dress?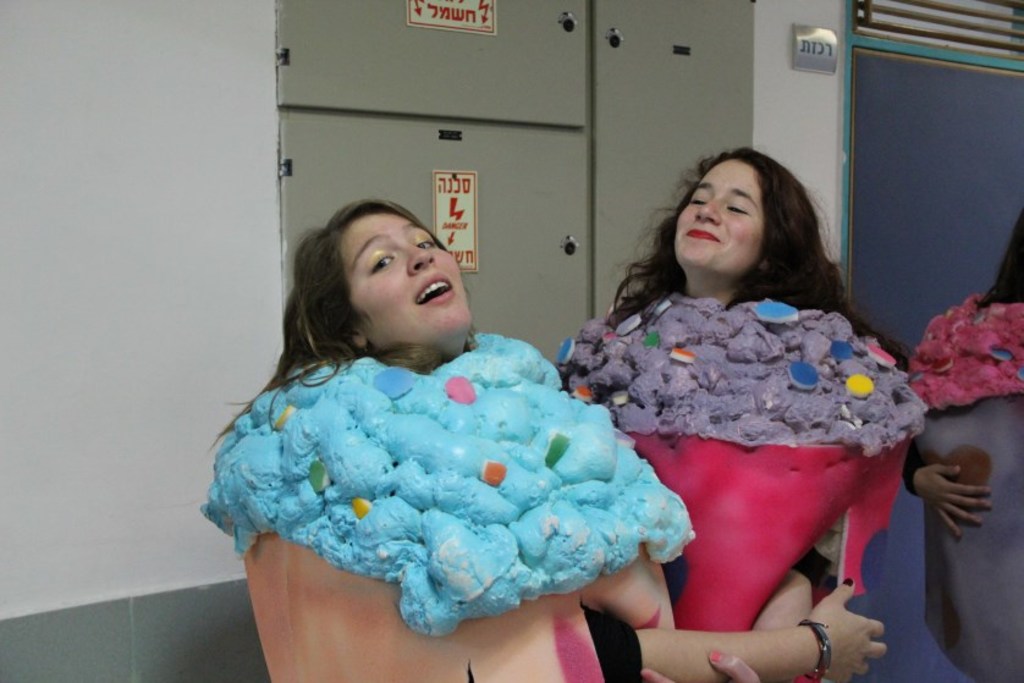
x1=916 y1=397 x2=1023 y2=682
